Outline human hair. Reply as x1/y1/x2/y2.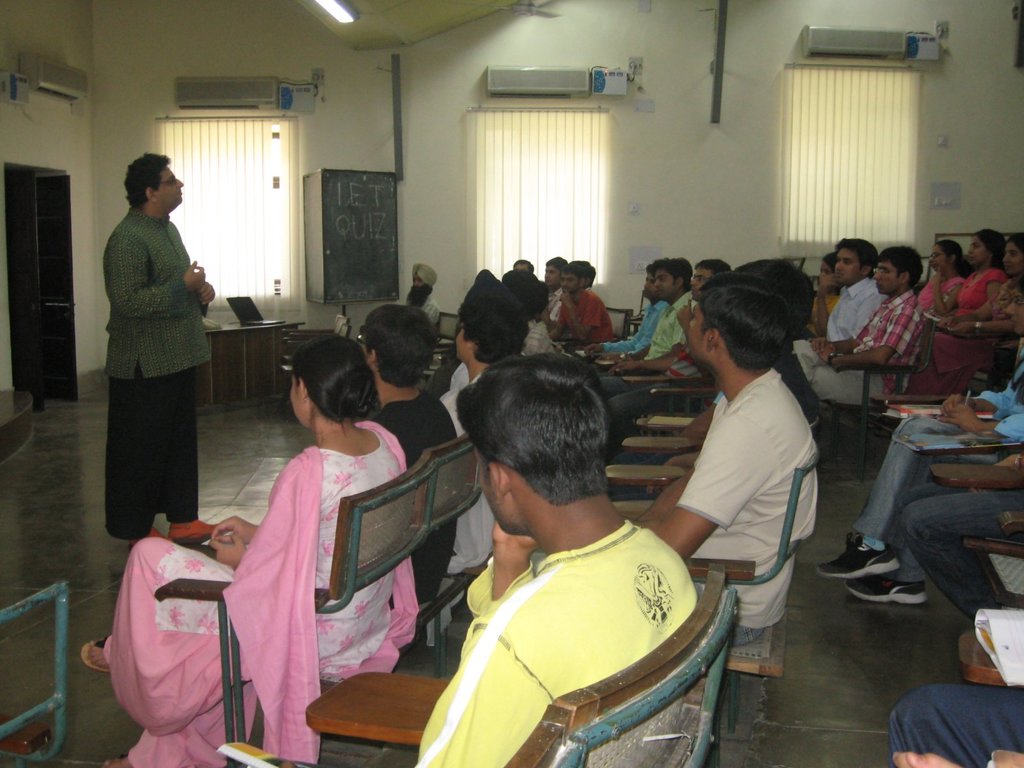
831/236/881/288.
